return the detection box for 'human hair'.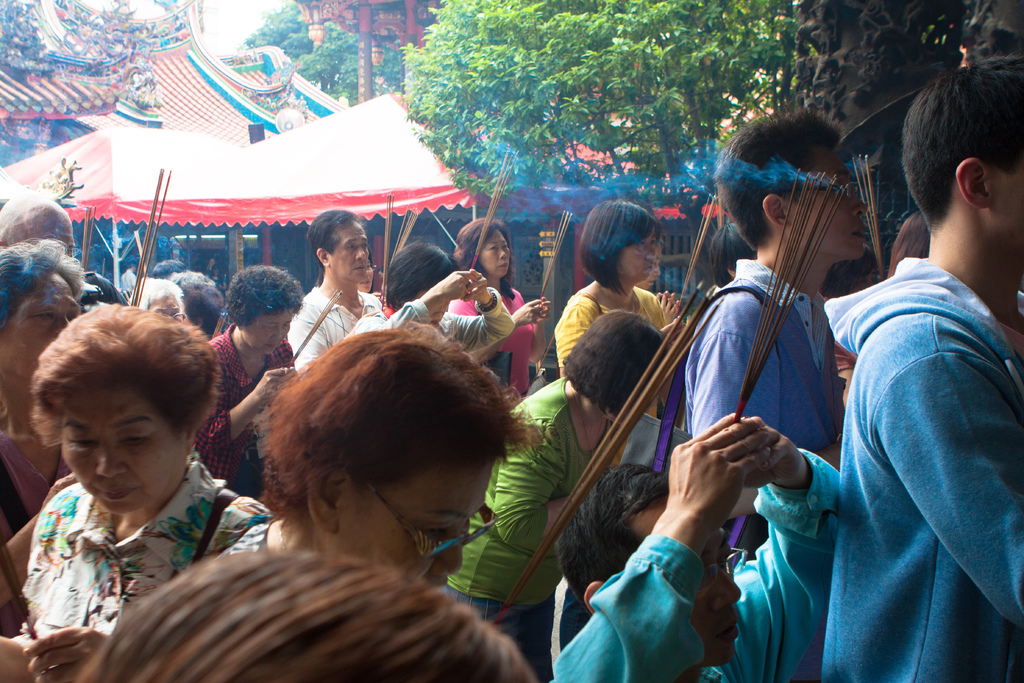
pyautogui.locateOnScreen(233, 329, 517, 566).
